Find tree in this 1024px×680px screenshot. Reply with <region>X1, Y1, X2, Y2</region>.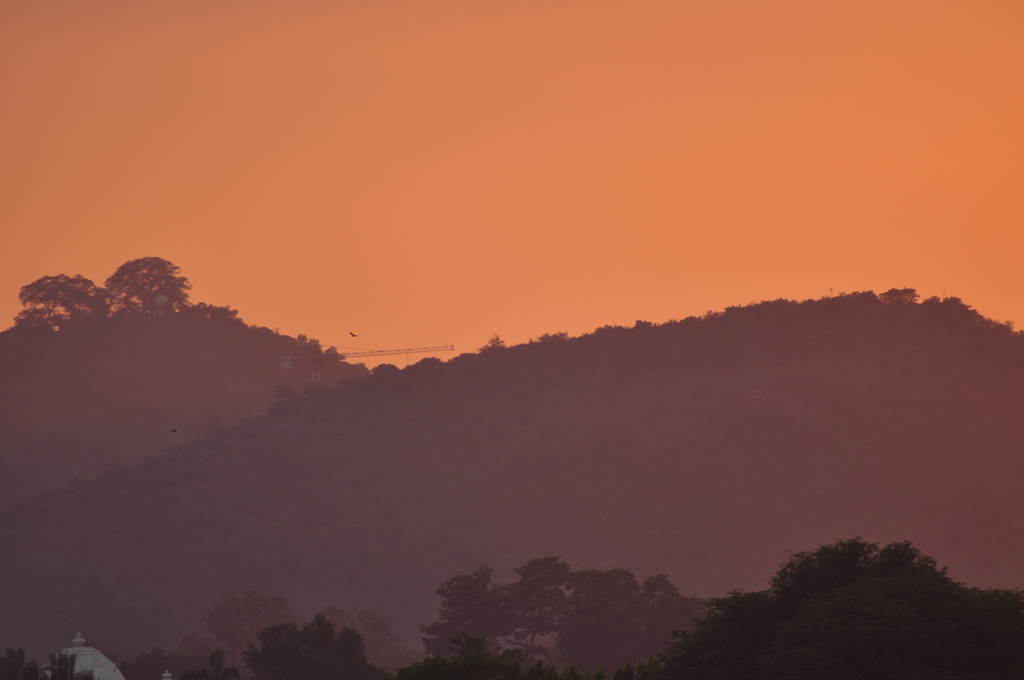
<region>875, 282, 916, 305</region>.
